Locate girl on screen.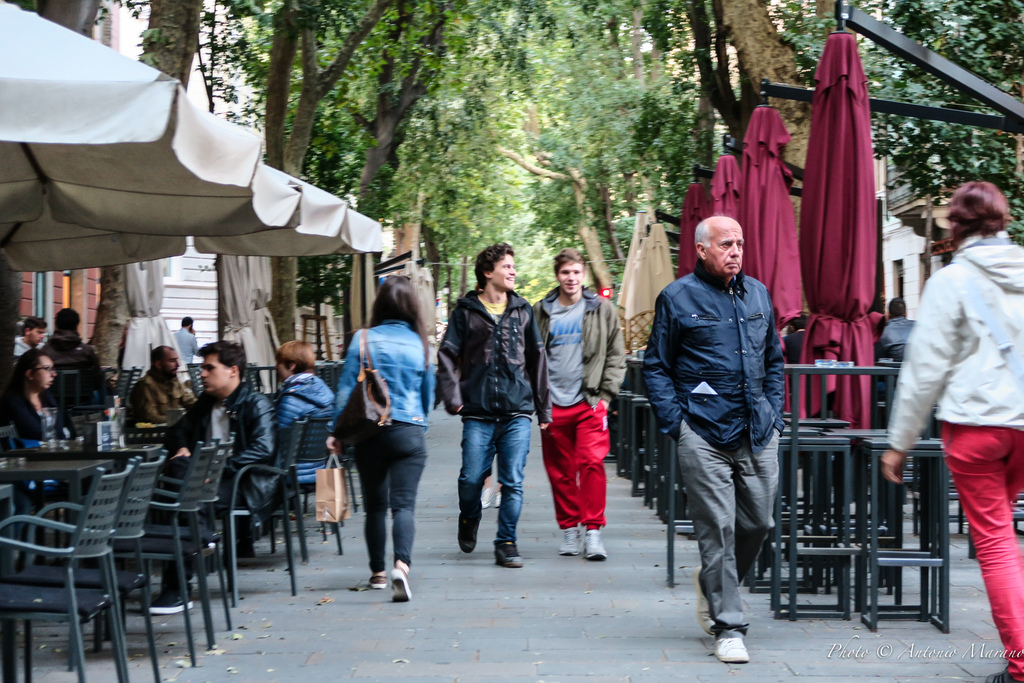
On screen at 322,280,438,599.
